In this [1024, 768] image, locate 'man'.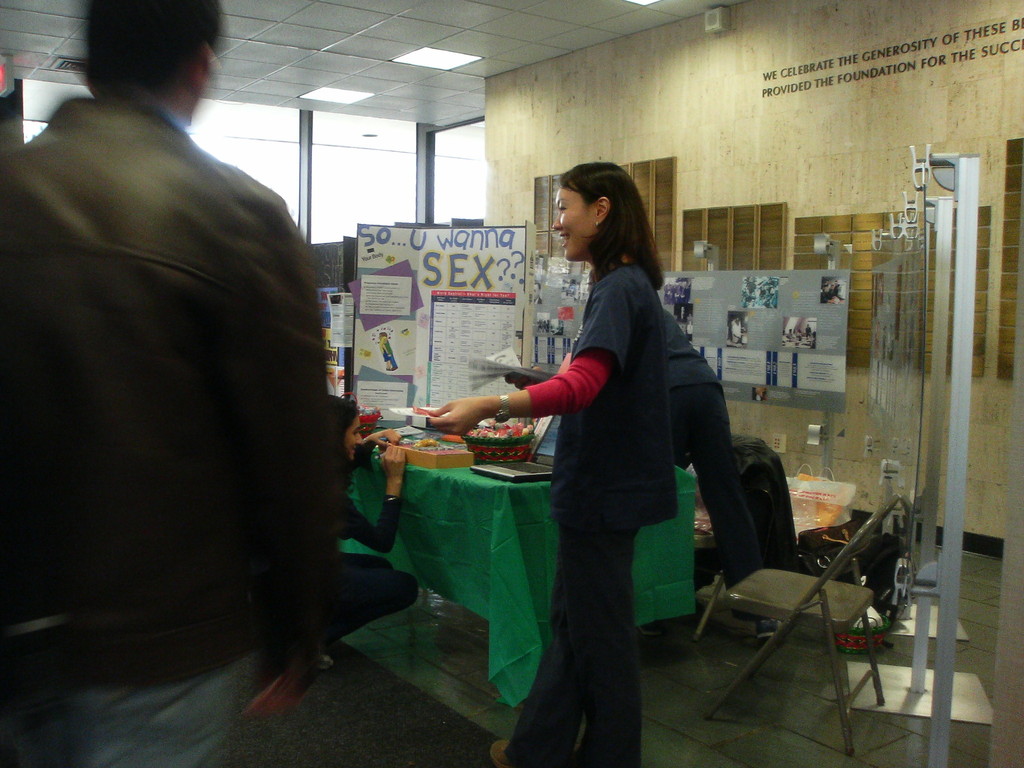
Bounding box: region(657, 310, 781, 639).
